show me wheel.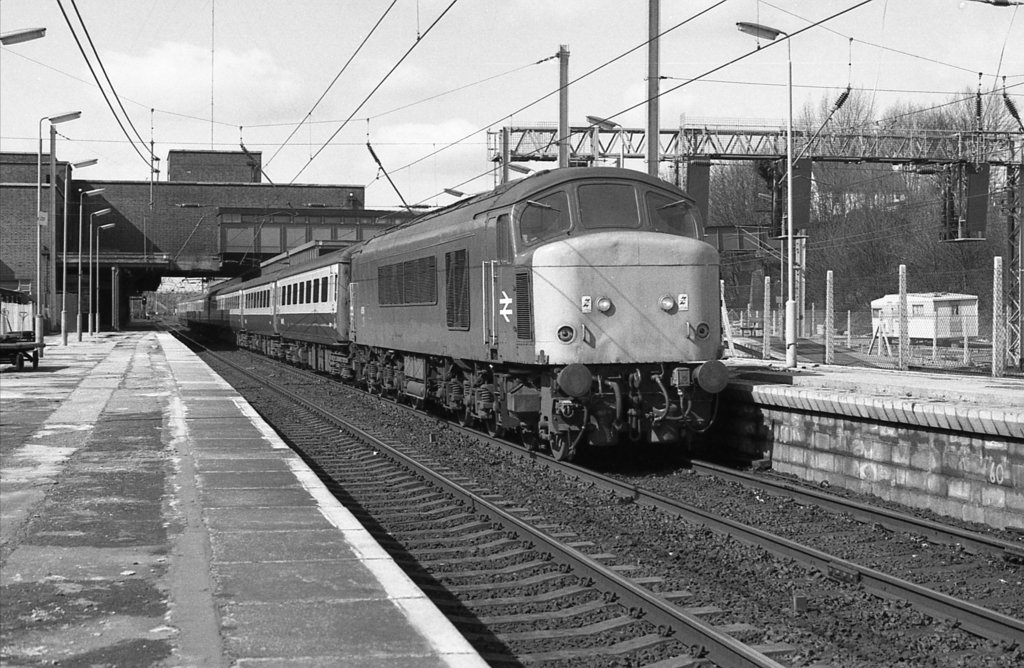
wheel is here: detection(380, 387, 387, 396).
